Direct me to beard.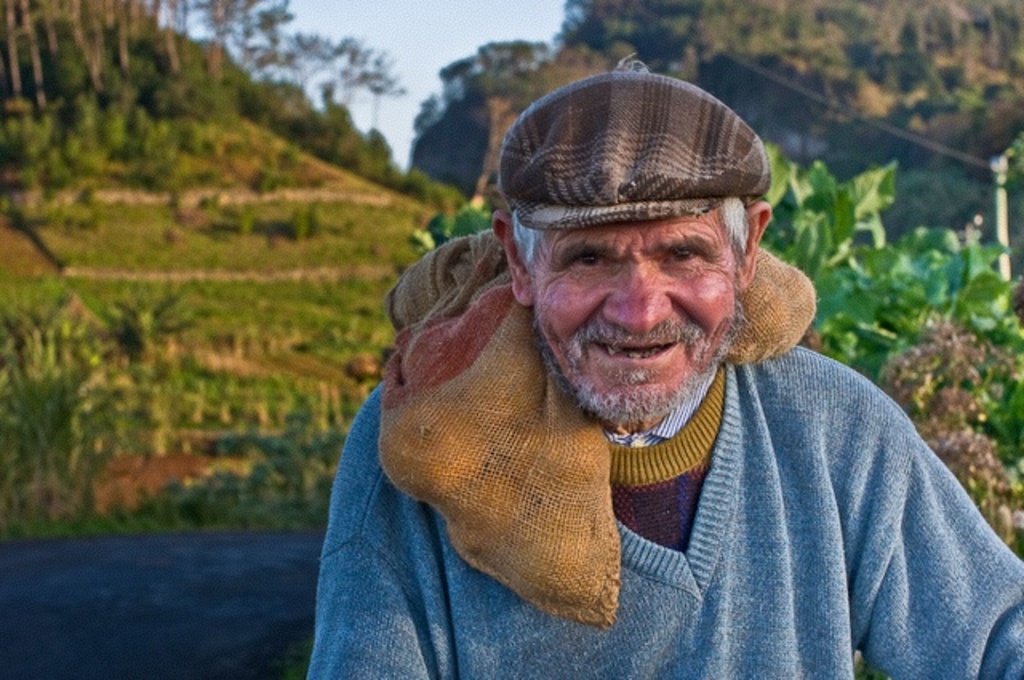
Direction: detection(531, 294, 755, 424).
